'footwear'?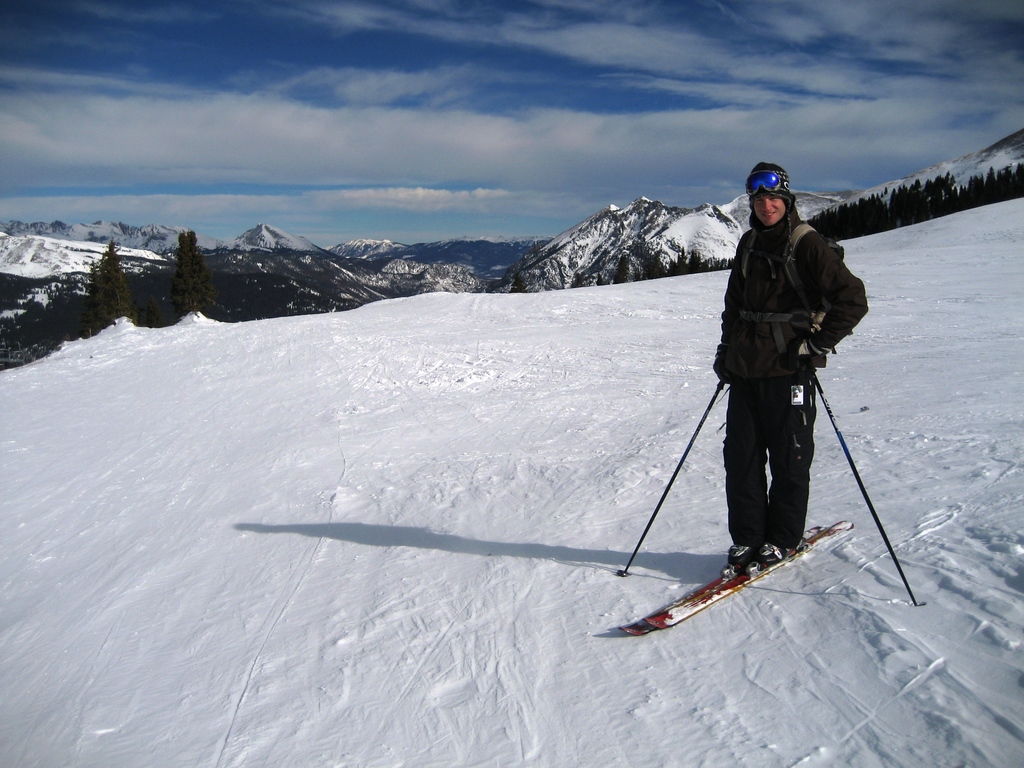
region(753, 542, 790, 569)
